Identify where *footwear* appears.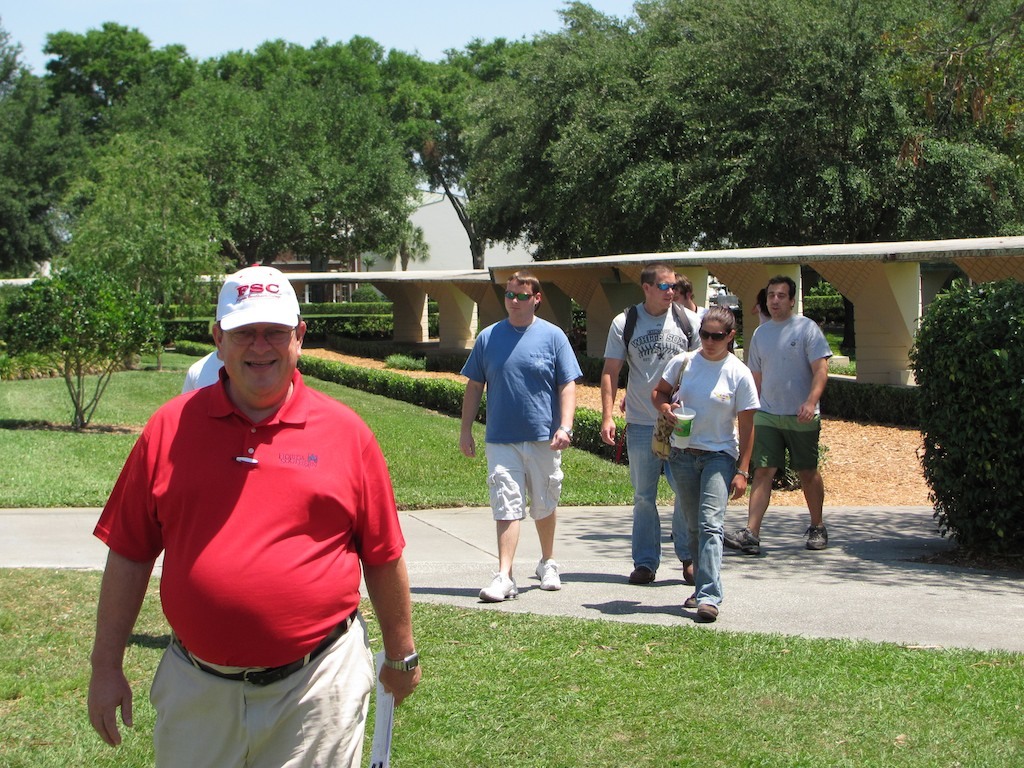
Appears at locate(796, 525, 831, 552).
